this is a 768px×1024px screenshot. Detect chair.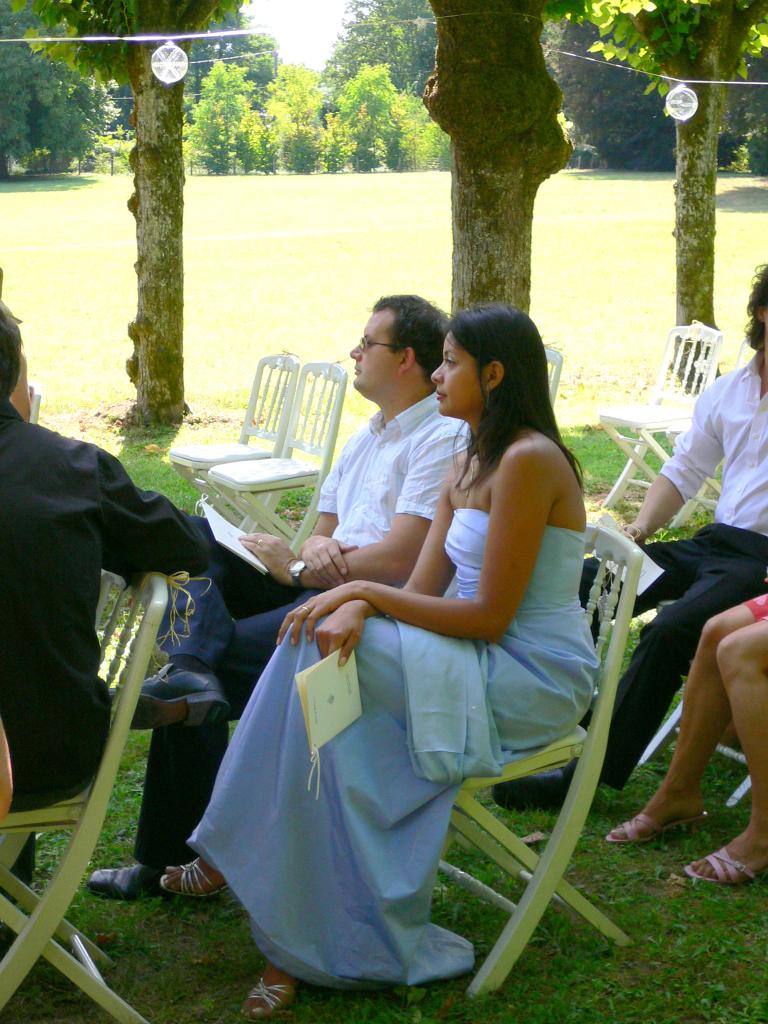
region(593, 323, 723, 508).
